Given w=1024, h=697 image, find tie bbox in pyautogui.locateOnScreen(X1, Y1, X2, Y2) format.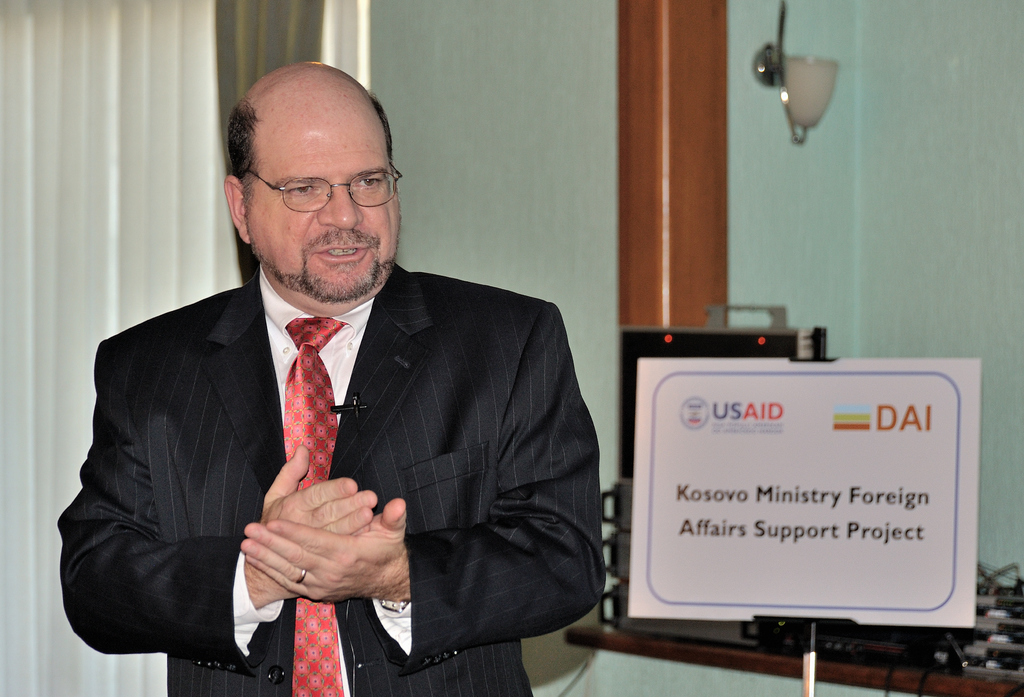
pyautogui.locateOnScreen(279, 309, 353, 696).
